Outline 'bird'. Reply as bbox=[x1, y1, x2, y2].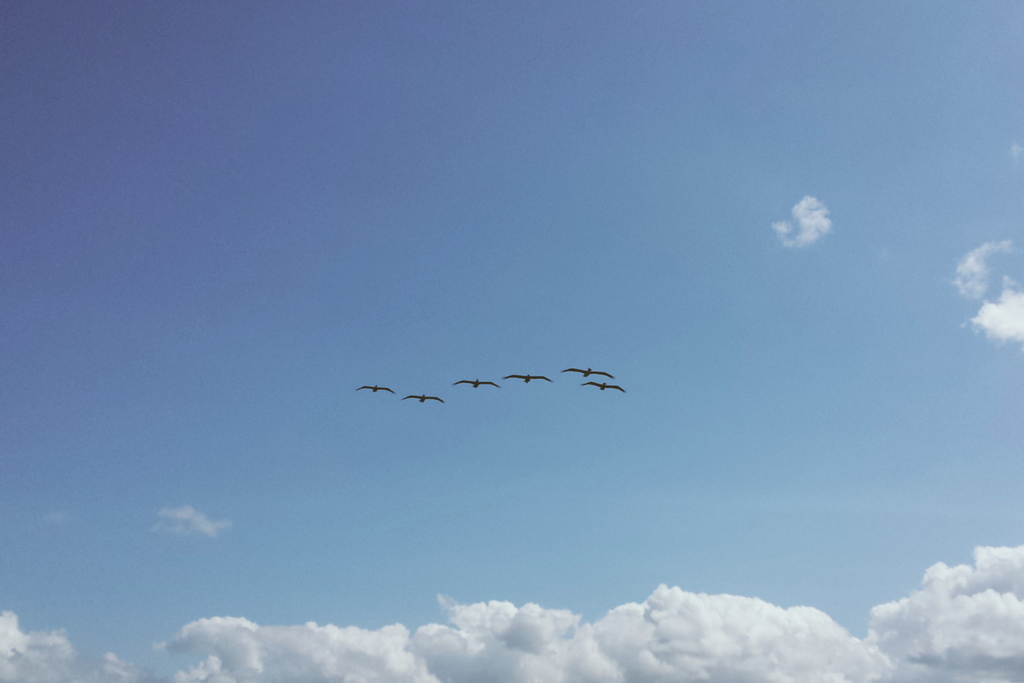
bbox=[452, 381, 493, 389].
